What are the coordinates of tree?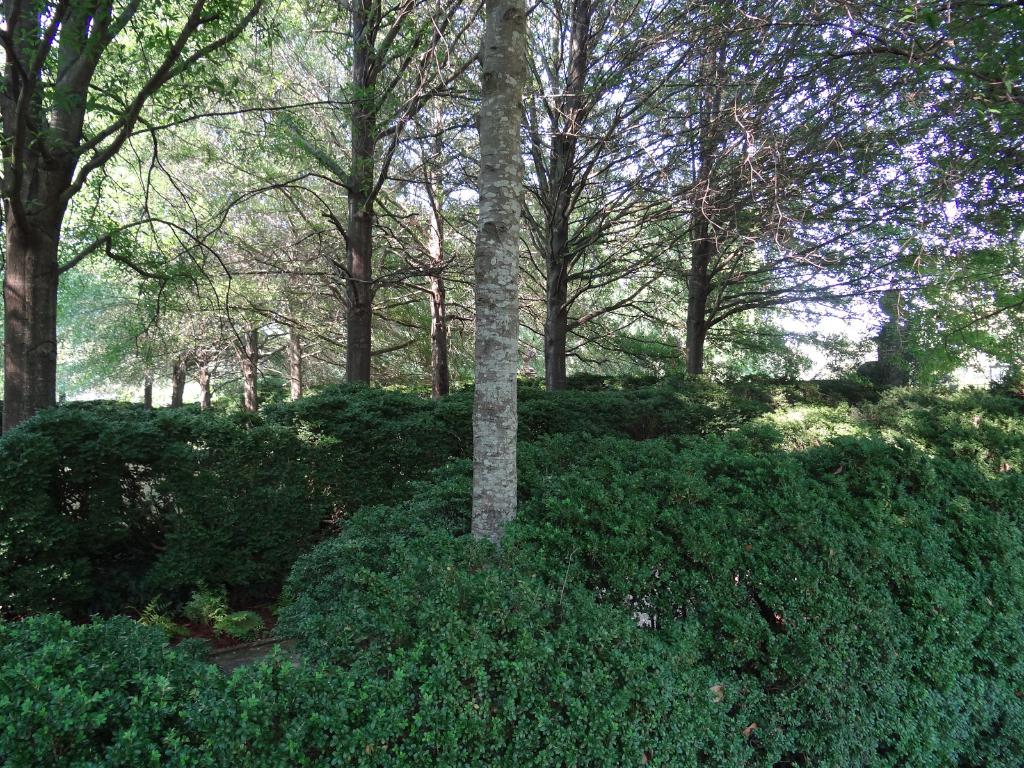
(x1=467, y1=0, x2=534, y2=542).
